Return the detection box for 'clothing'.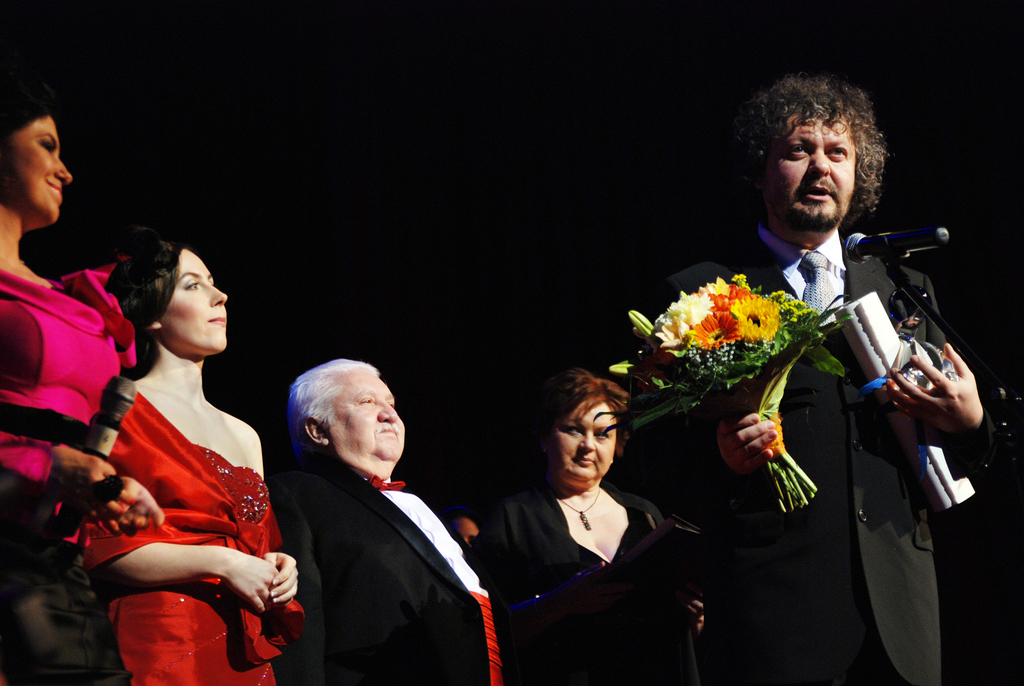
(x1=476, y1=483, x2=701, y2=685).
